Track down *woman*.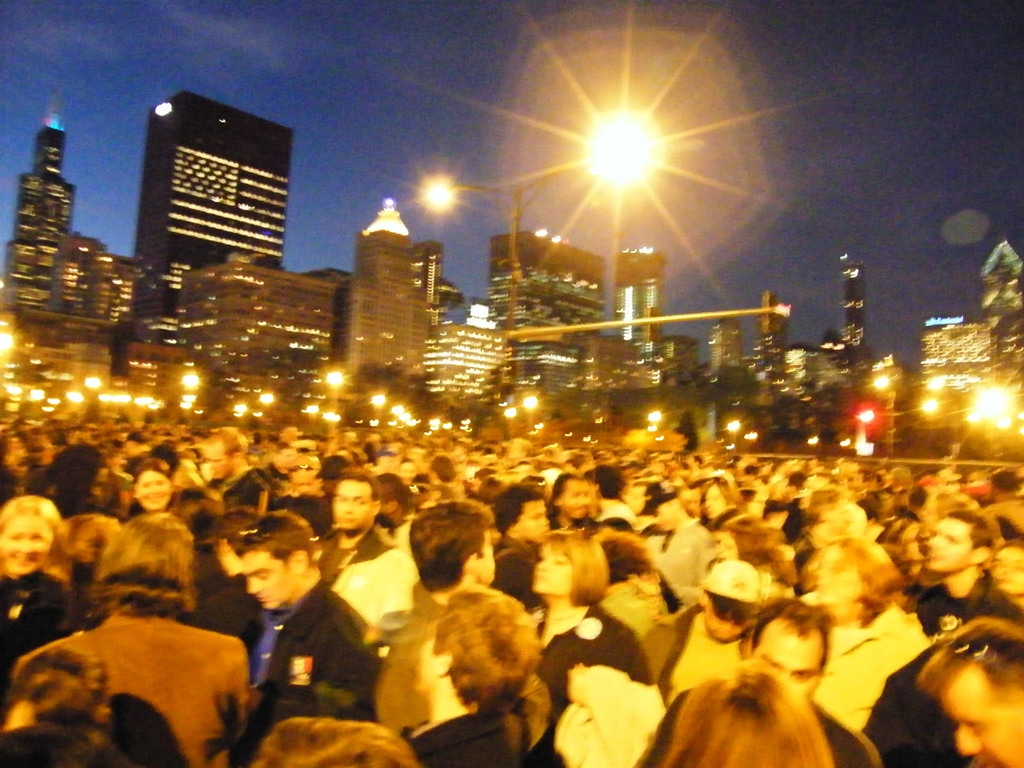
Tracked to x1=135 y1=454 x2=182 y2=514.
